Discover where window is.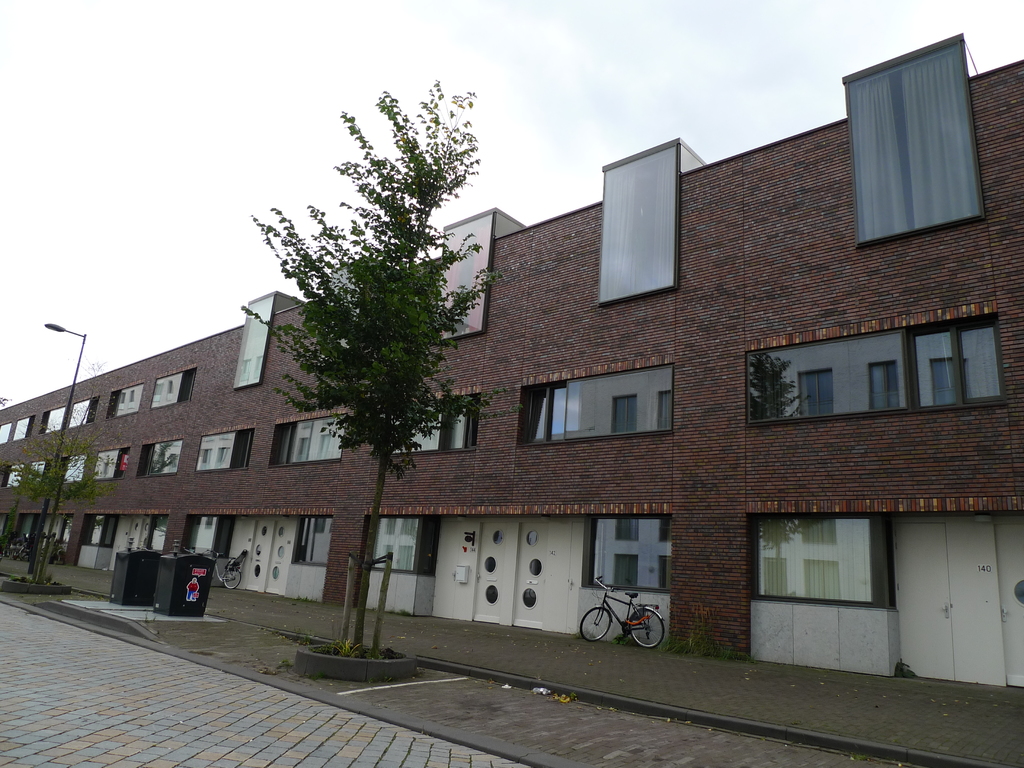
Discovered at (154,371,198,415).
